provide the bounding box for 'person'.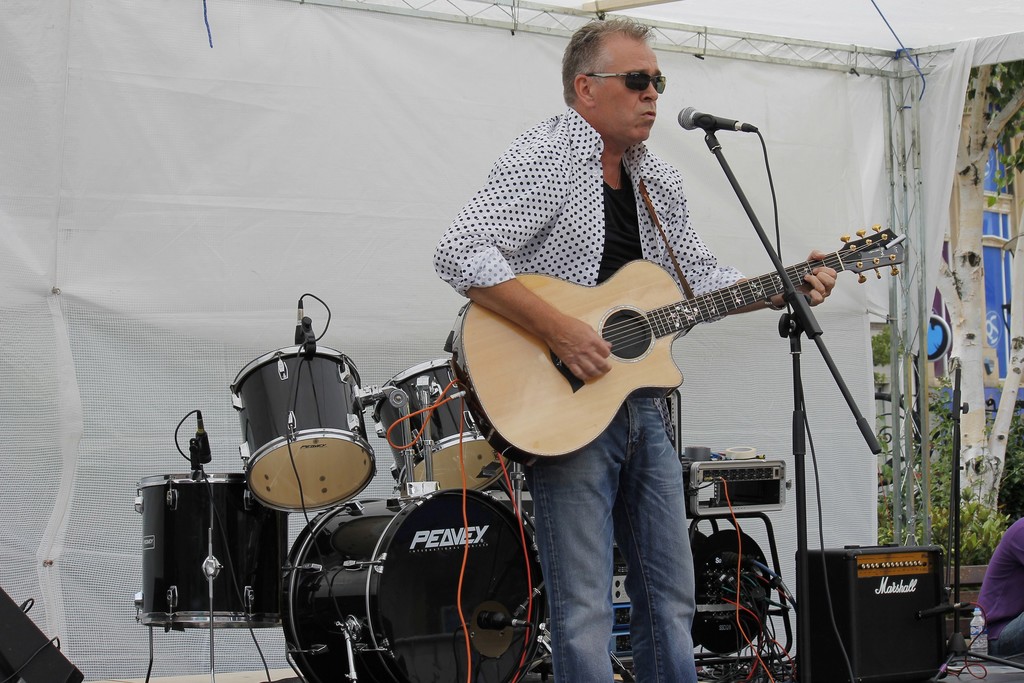
399:17:845:611.
